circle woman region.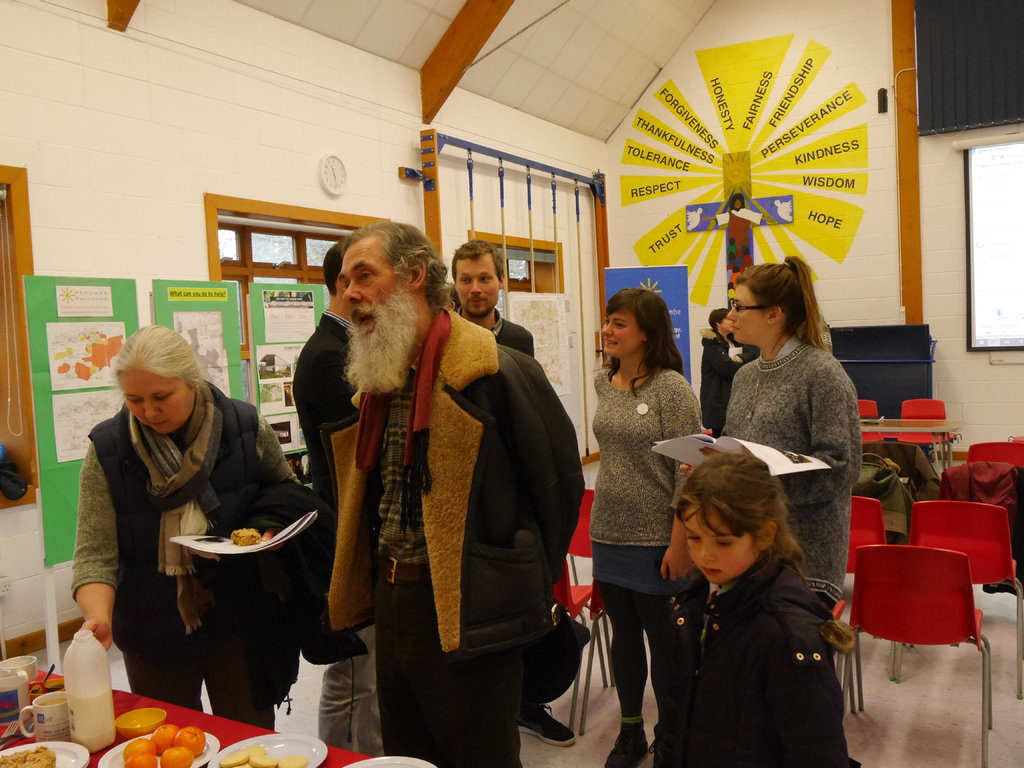
Region: [left=673, top=248, right=863, bottom=620].
